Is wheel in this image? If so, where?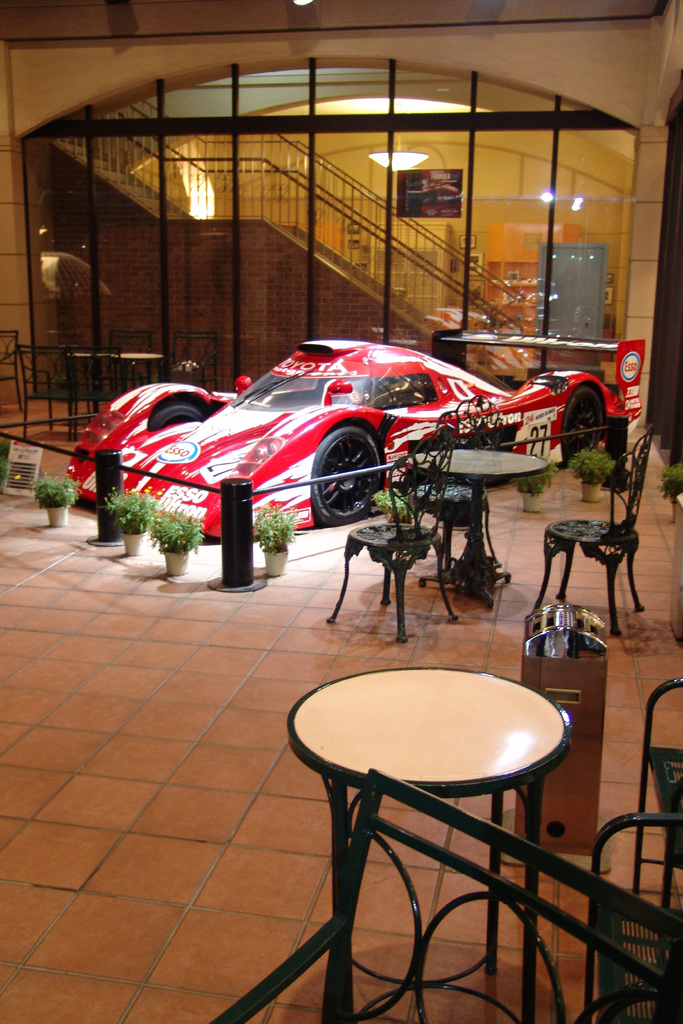
Yes, at 148 396 211 428.
